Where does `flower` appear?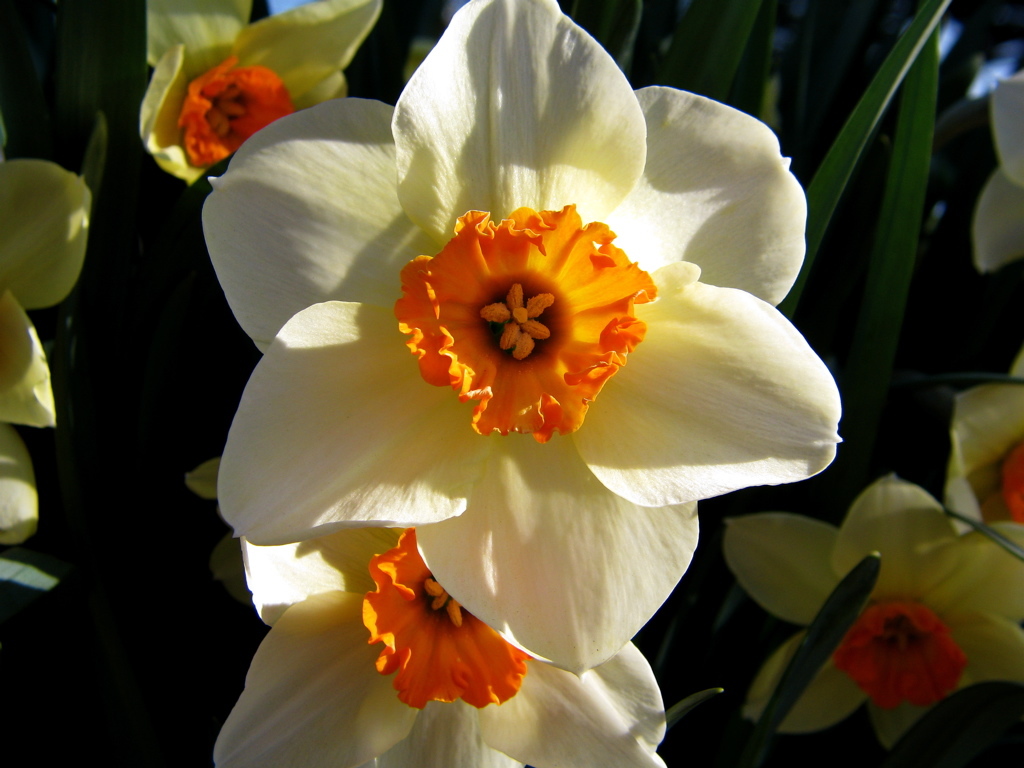
Appears at pyautogui.locateOnScreen(0, 155, 98, 546).
